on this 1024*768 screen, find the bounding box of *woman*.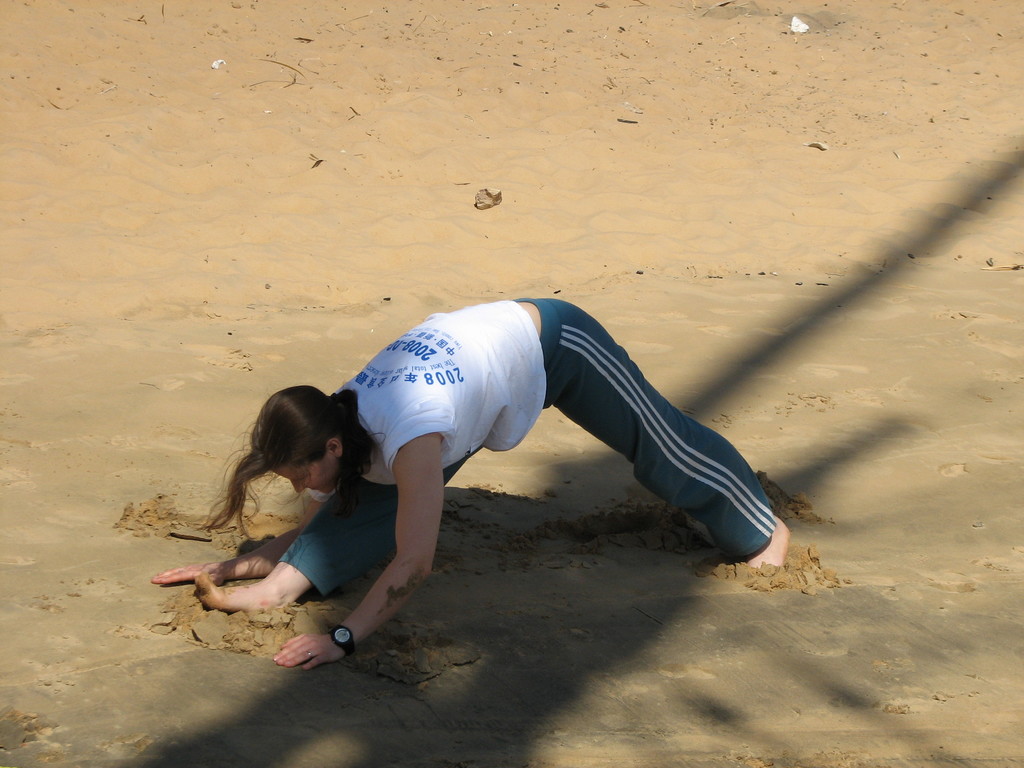
Bounding box: box(151, 295, 794, 666).
